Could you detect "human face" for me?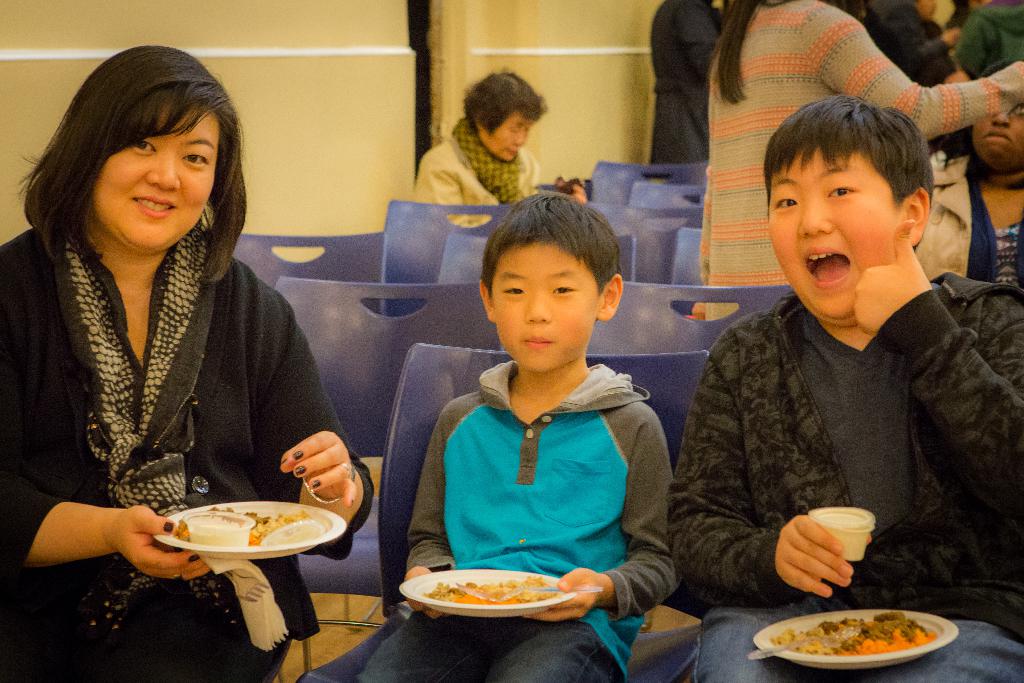
Detection result: left=477, top=110, right=535, bottom=162.
